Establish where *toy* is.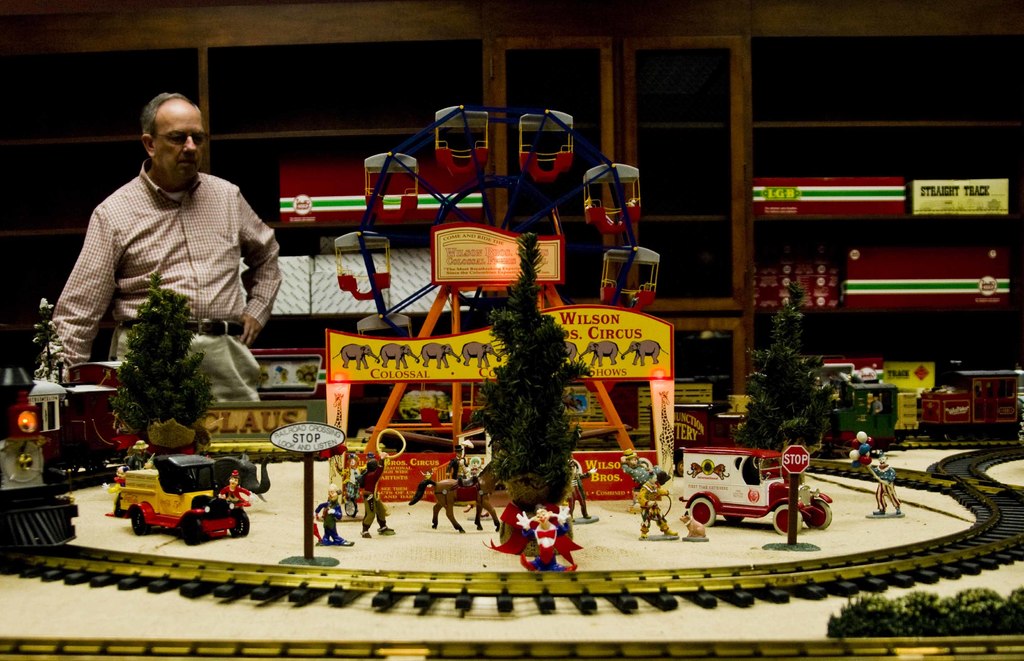
Established at x1=628 y1=466 x2=681 y2=541.
